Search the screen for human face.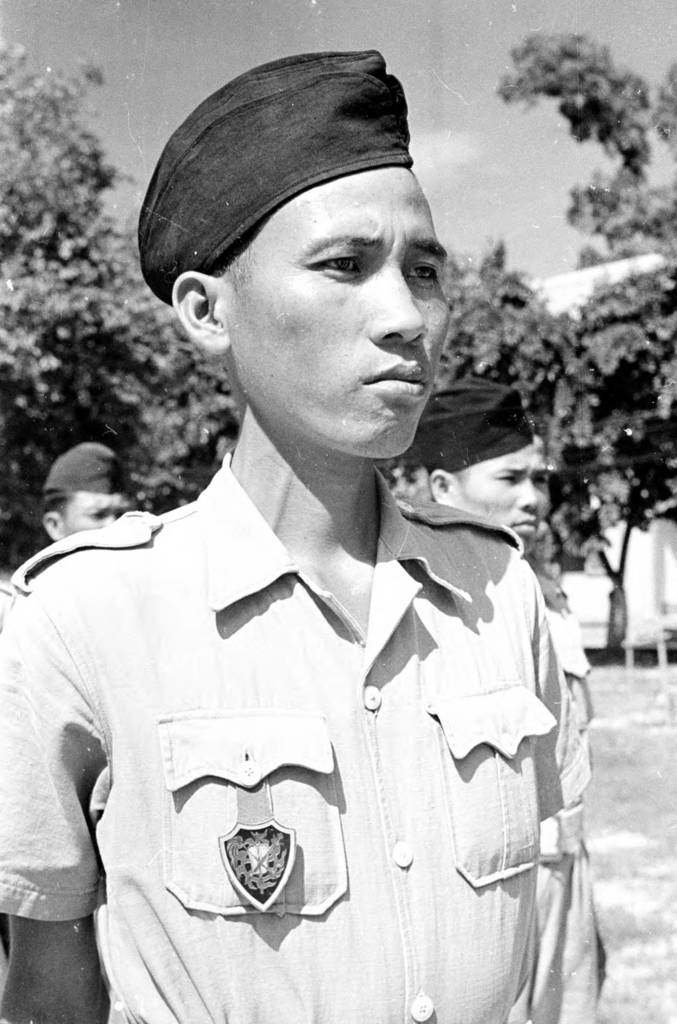
Found at bbox=[459, 447, 548, 552].
